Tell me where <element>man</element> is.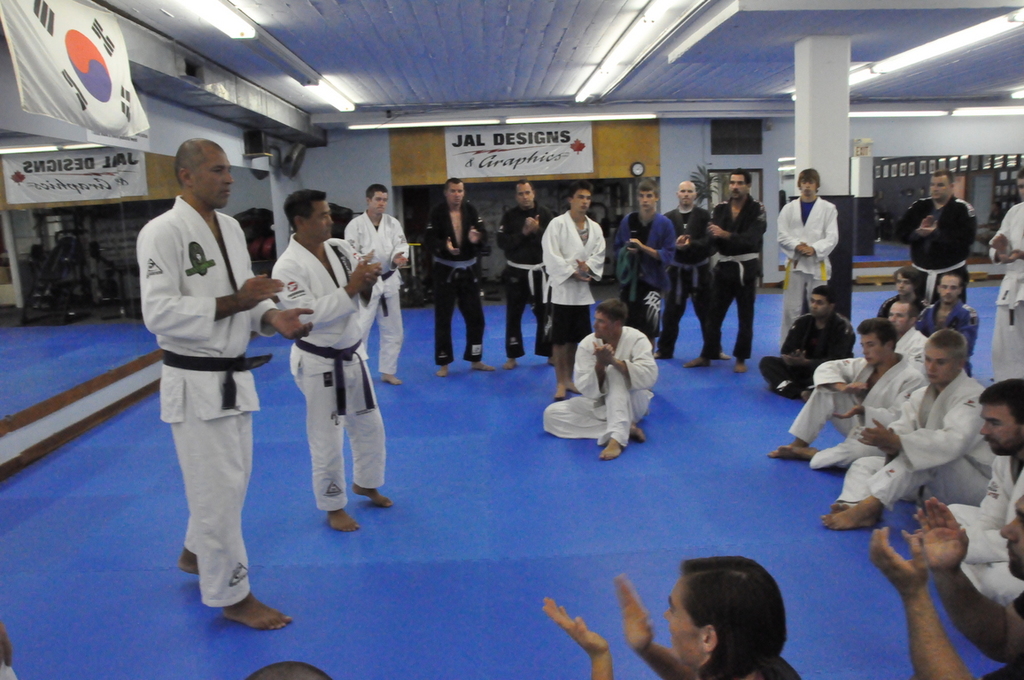
<element>man</element> is at {"left": 540, "top": 181, "right": 607, "bottom": 402}.
